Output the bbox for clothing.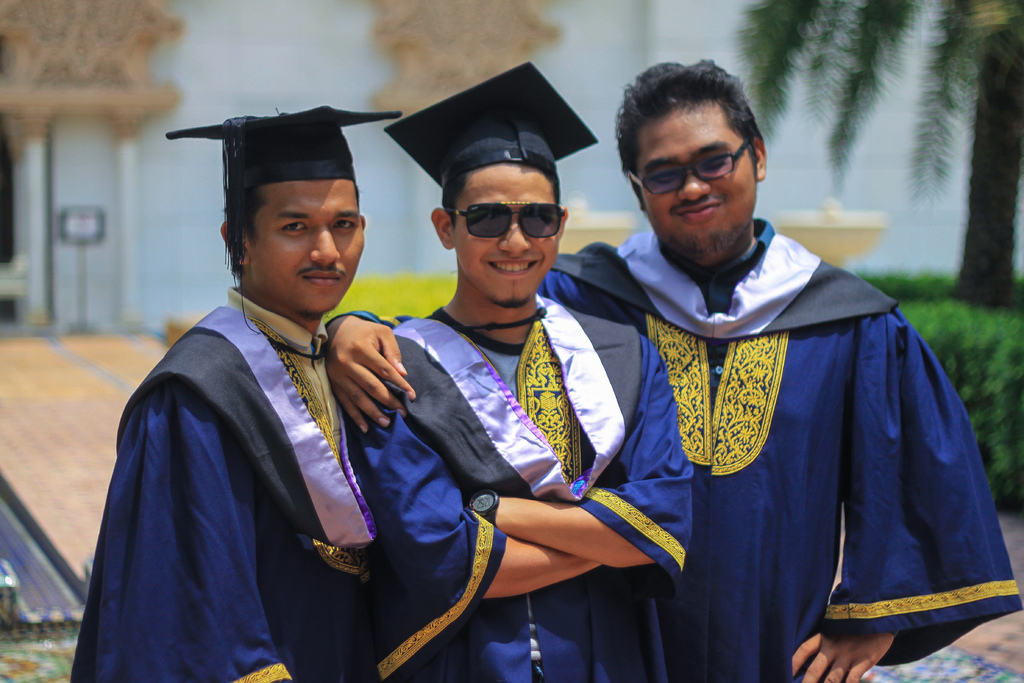
349/284/691/682.
